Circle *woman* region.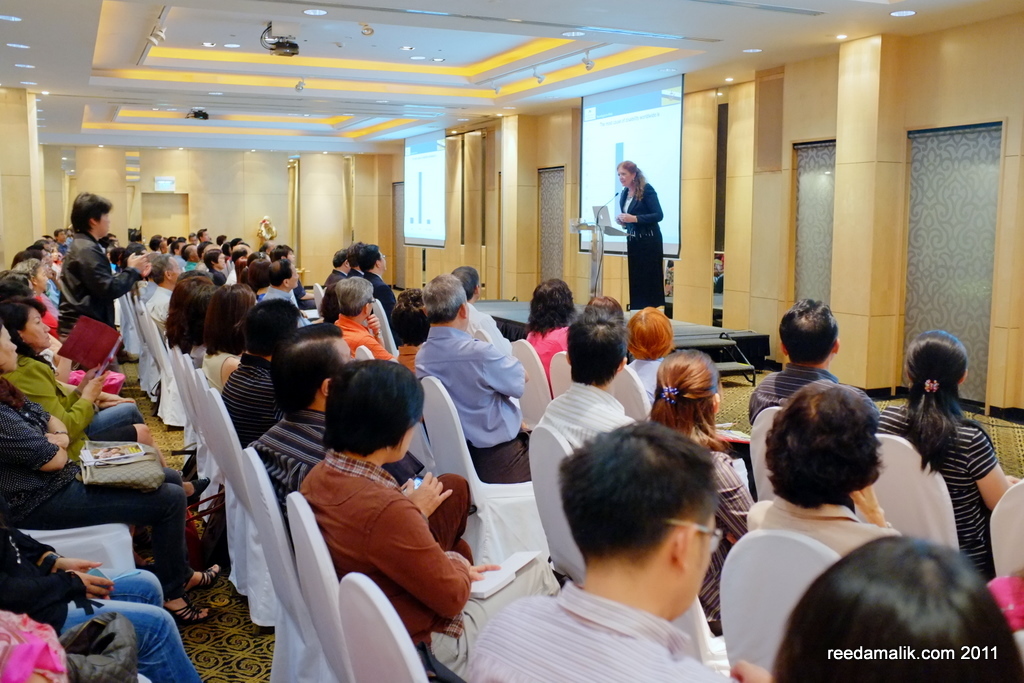
Region: pyautogui.locateOnScreen(525, 278, 574, 392).
